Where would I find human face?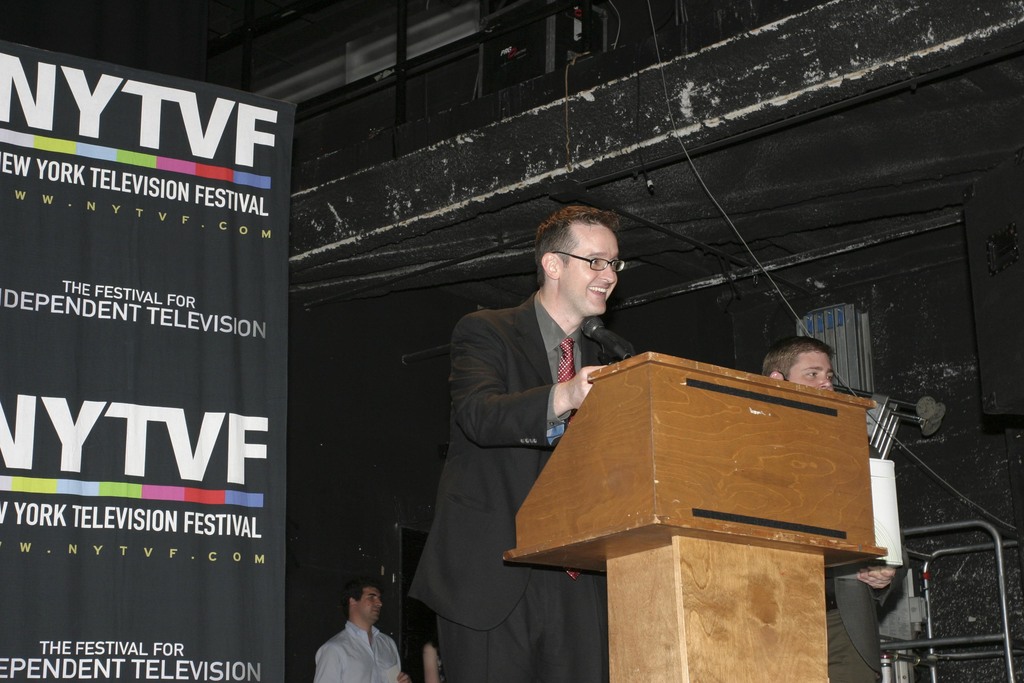
At <box>790,357,829,382</box>.
